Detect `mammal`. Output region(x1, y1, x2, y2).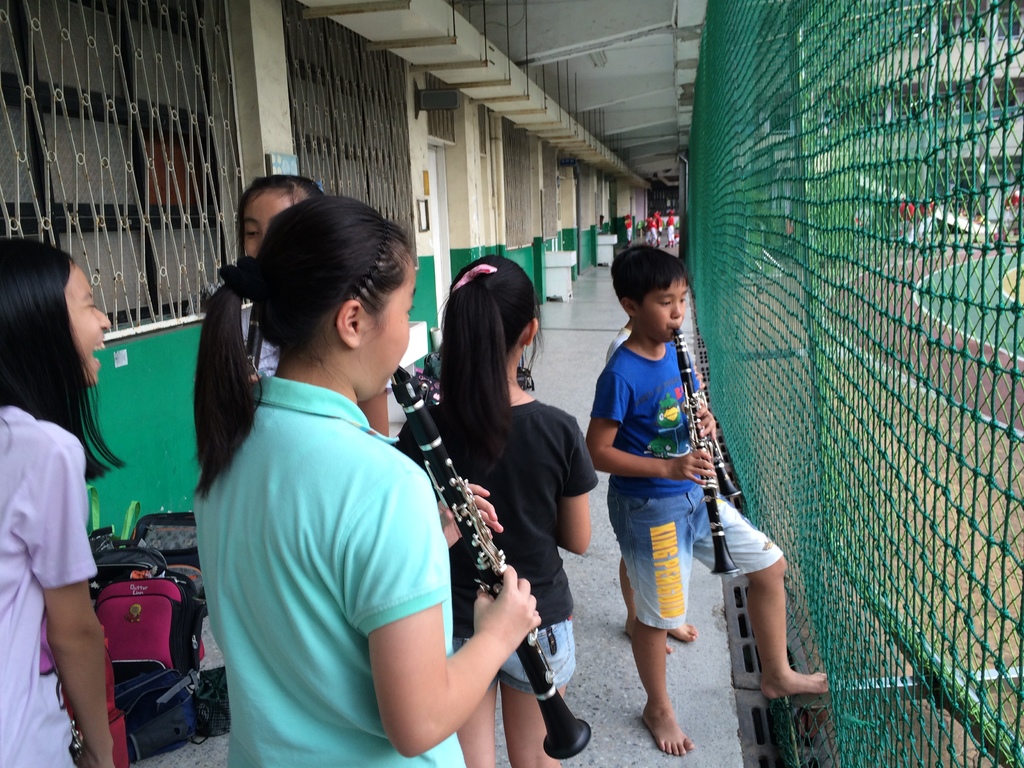
region(234, 171, 396, 437).
